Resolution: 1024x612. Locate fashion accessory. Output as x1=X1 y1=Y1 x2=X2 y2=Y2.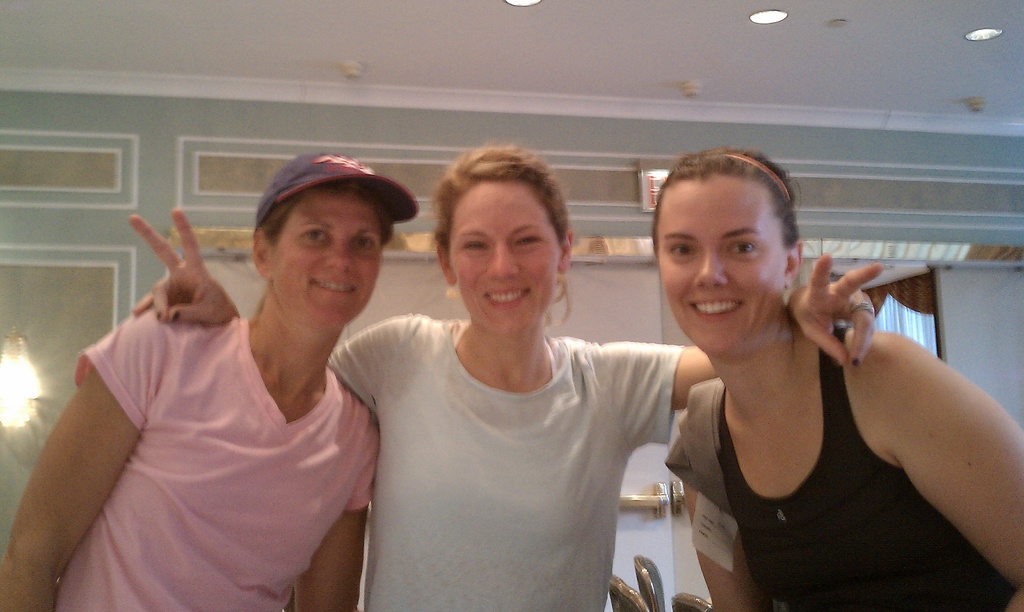
x1=254 y1=152 x2=422 y2=229.
